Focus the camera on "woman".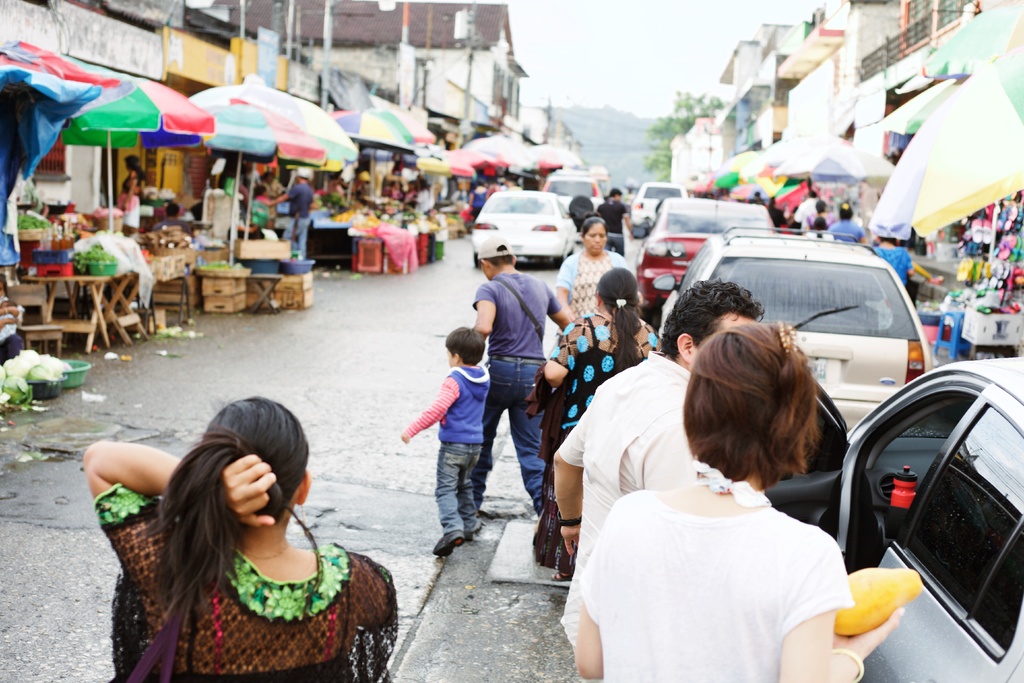
Focus region: [543,267,655,438].
